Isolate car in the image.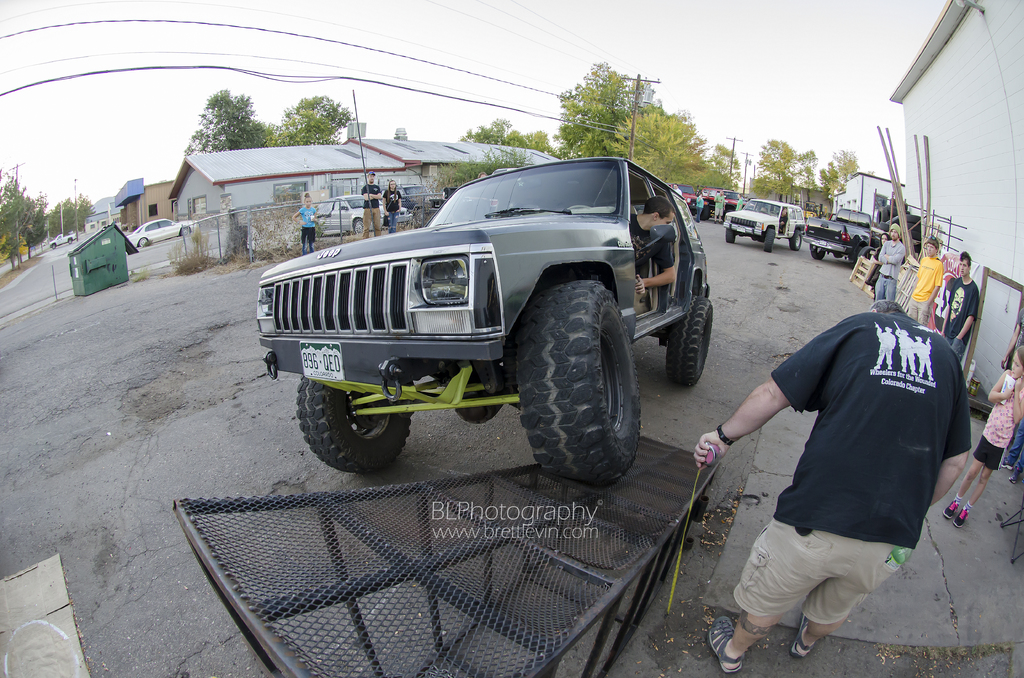
Isolated region: <region>317, 192, 384, 238</region>.
